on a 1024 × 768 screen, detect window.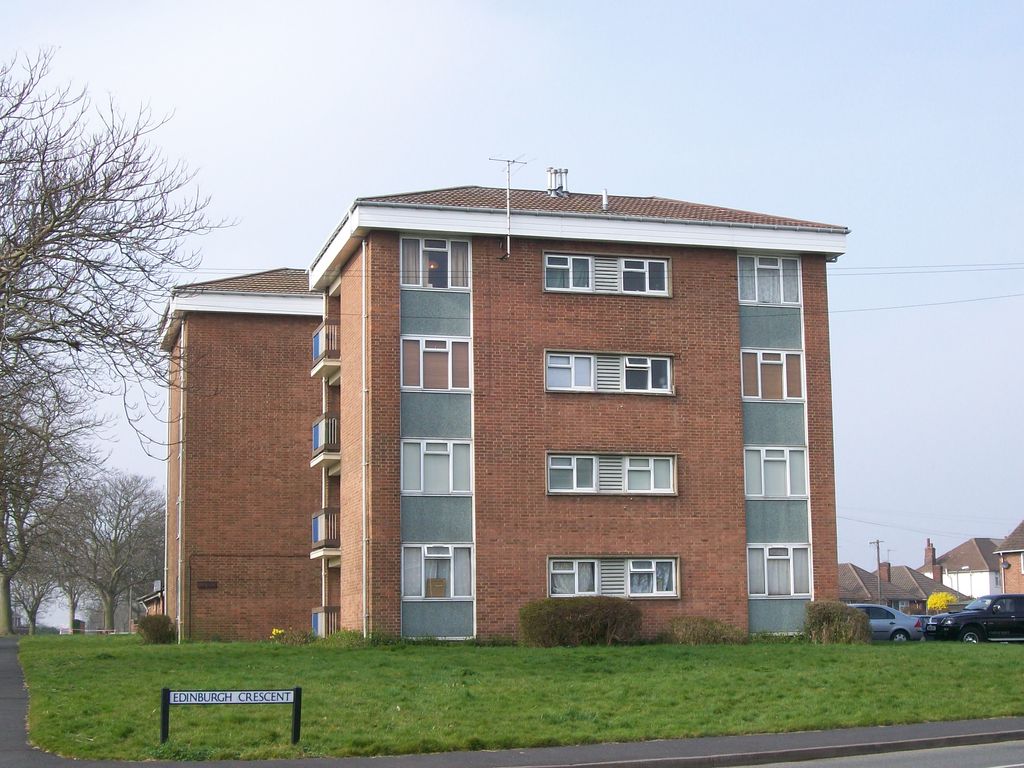
397,532,470,616.
